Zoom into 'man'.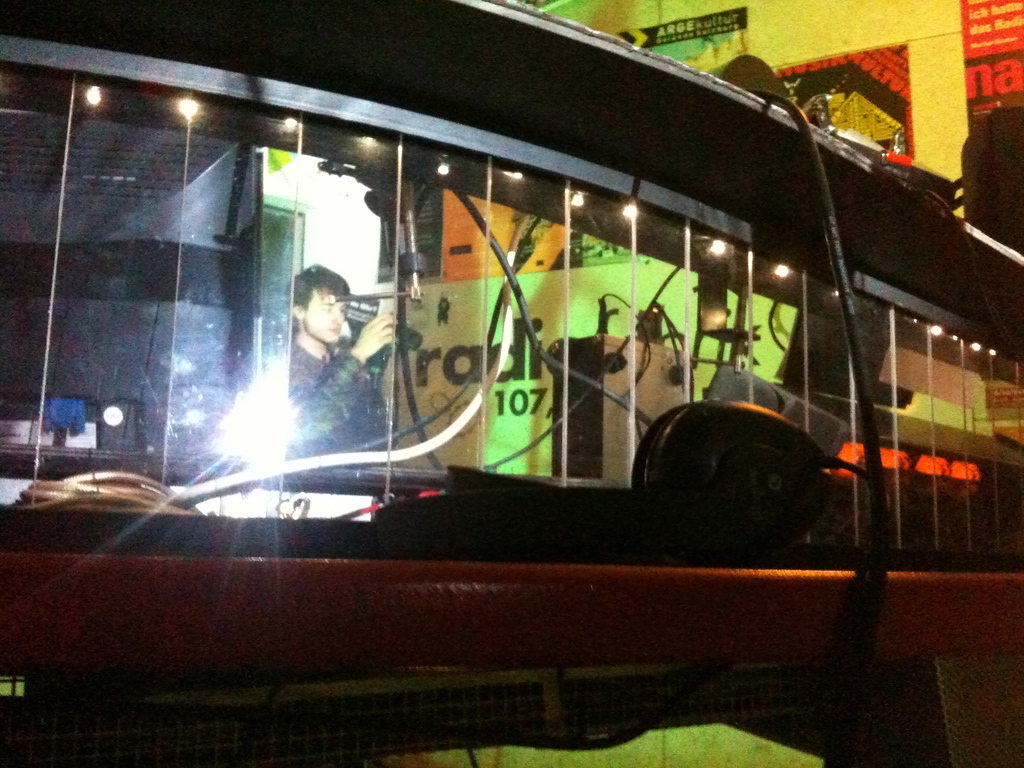
Zoom target: 242,257,401,472.
